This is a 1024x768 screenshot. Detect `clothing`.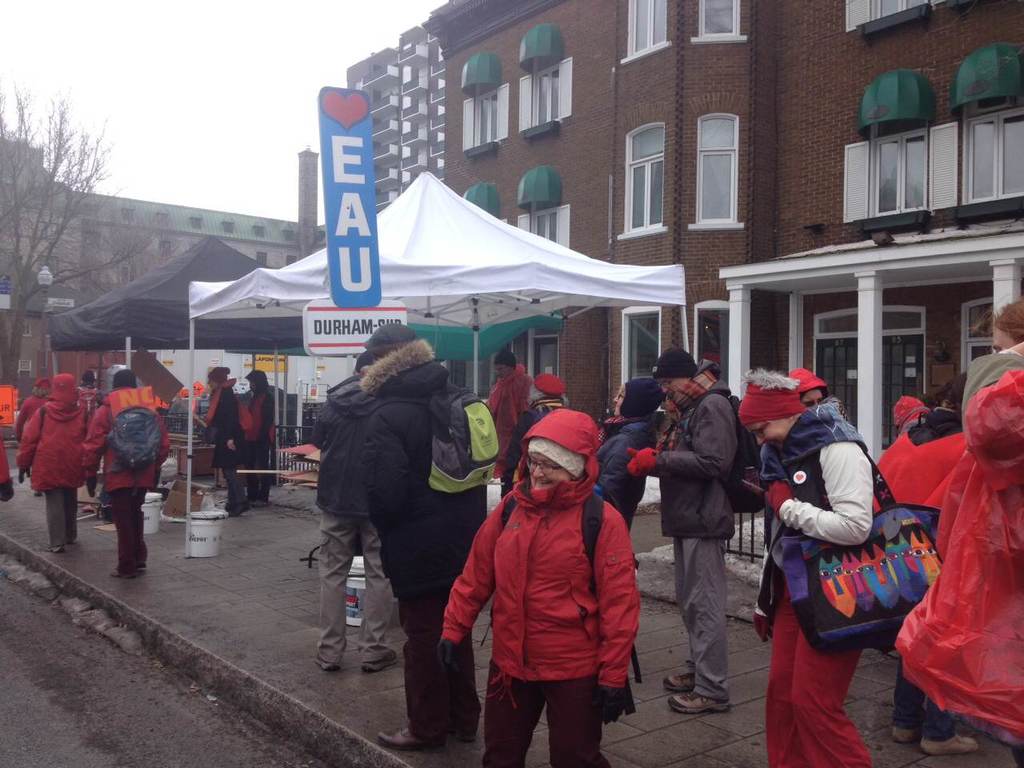
left=876, top=369, right=1023, bottom=753.
